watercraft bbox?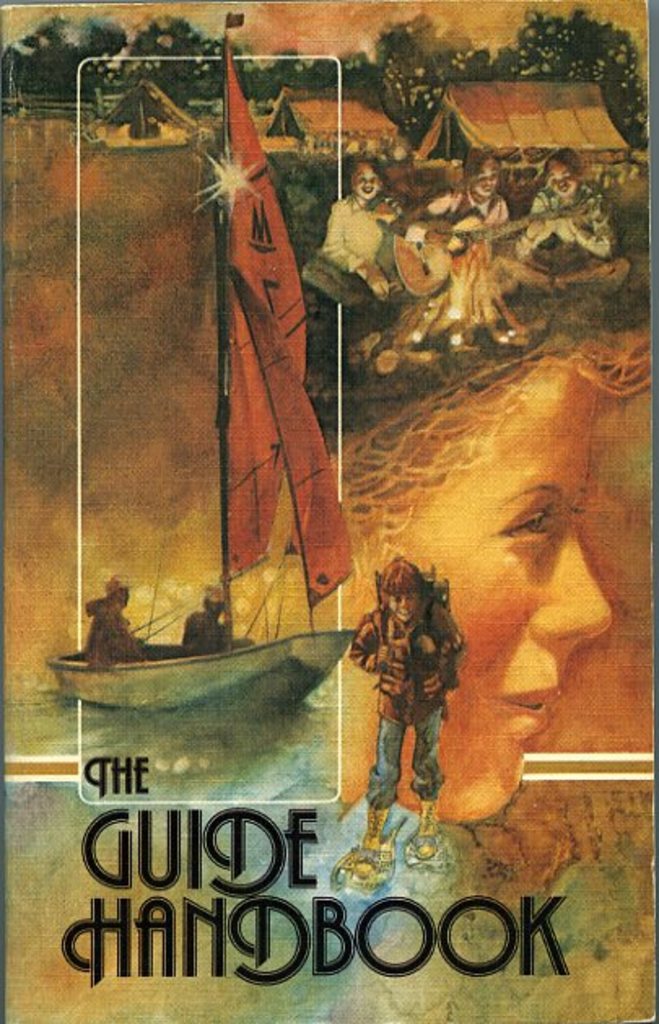
[49,10,361,737]
